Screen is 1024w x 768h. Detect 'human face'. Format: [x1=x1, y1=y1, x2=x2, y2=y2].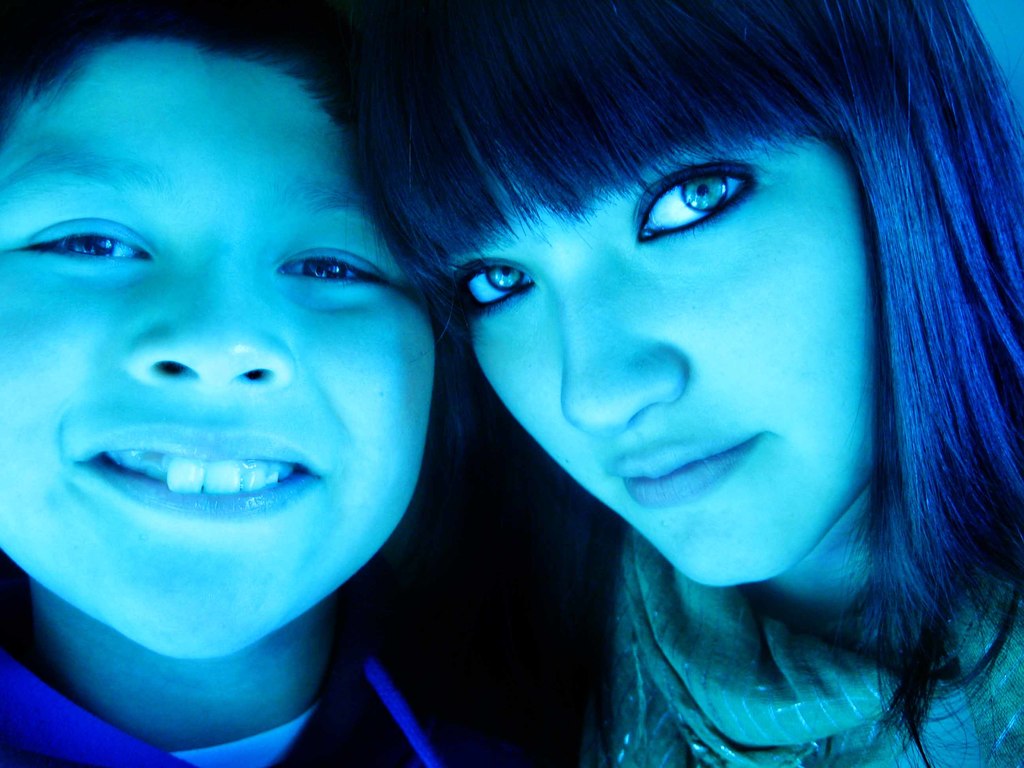
[x1=0, y1=38, x2=436, y2=658].
